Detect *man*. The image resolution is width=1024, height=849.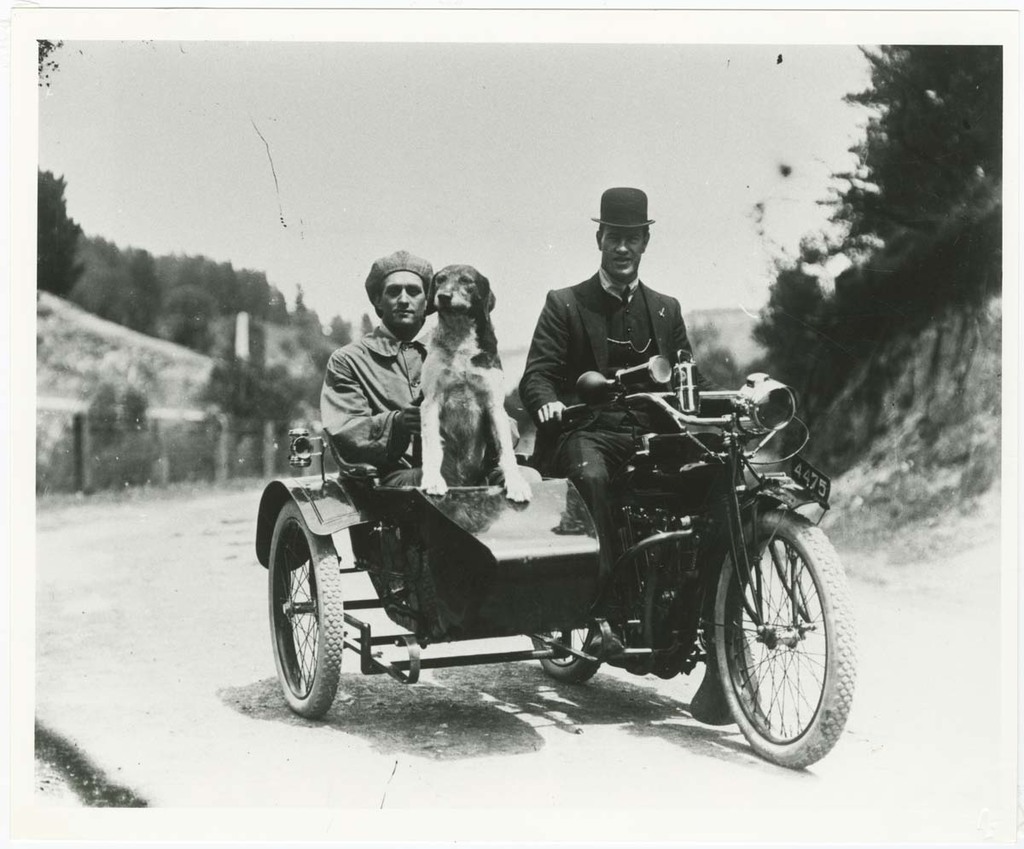
x1=319 y1=252 x2=474 y2=548.
